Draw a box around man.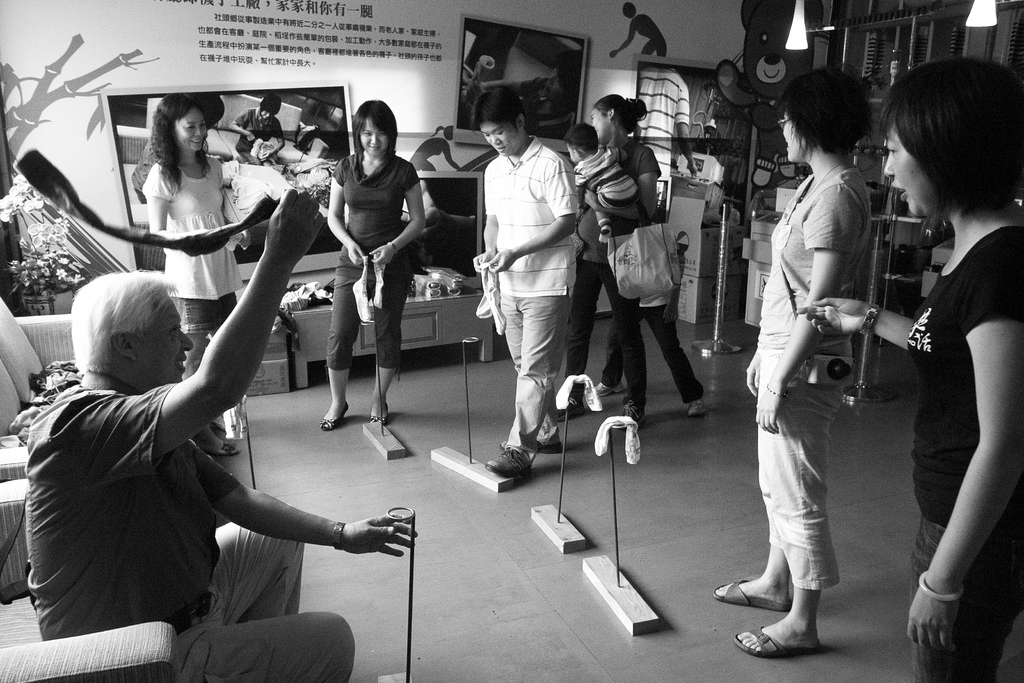
select_region(470, 82, 576, 471).
